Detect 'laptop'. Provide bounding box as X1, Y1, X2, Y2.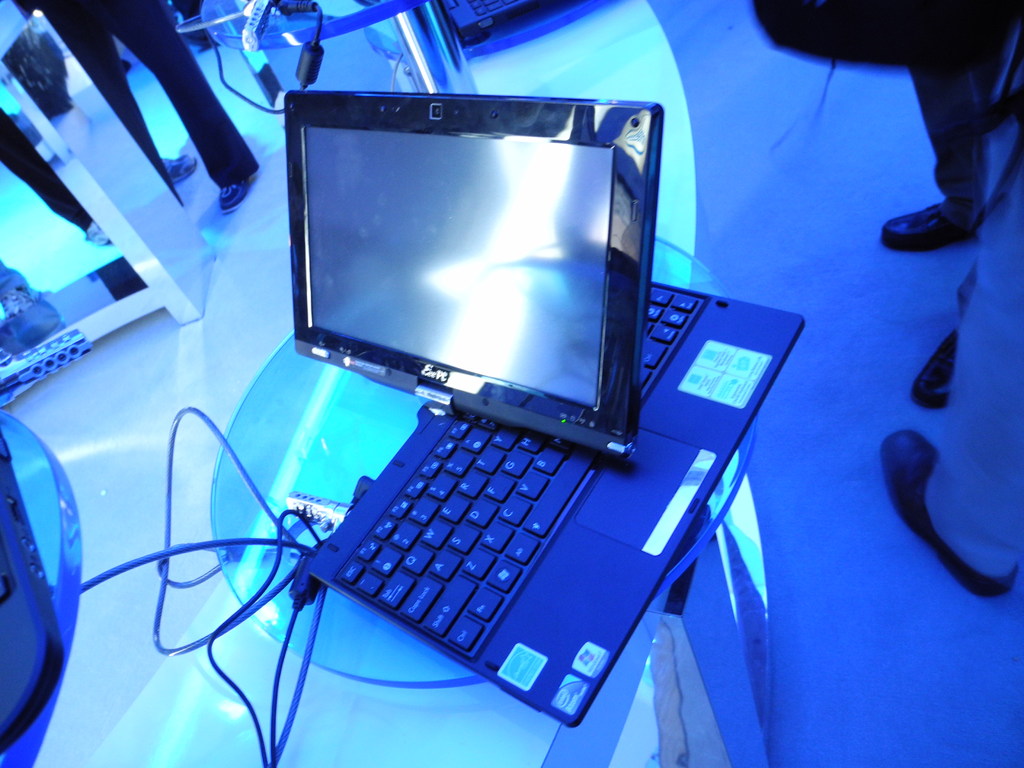
284, 94, 810, 725.
